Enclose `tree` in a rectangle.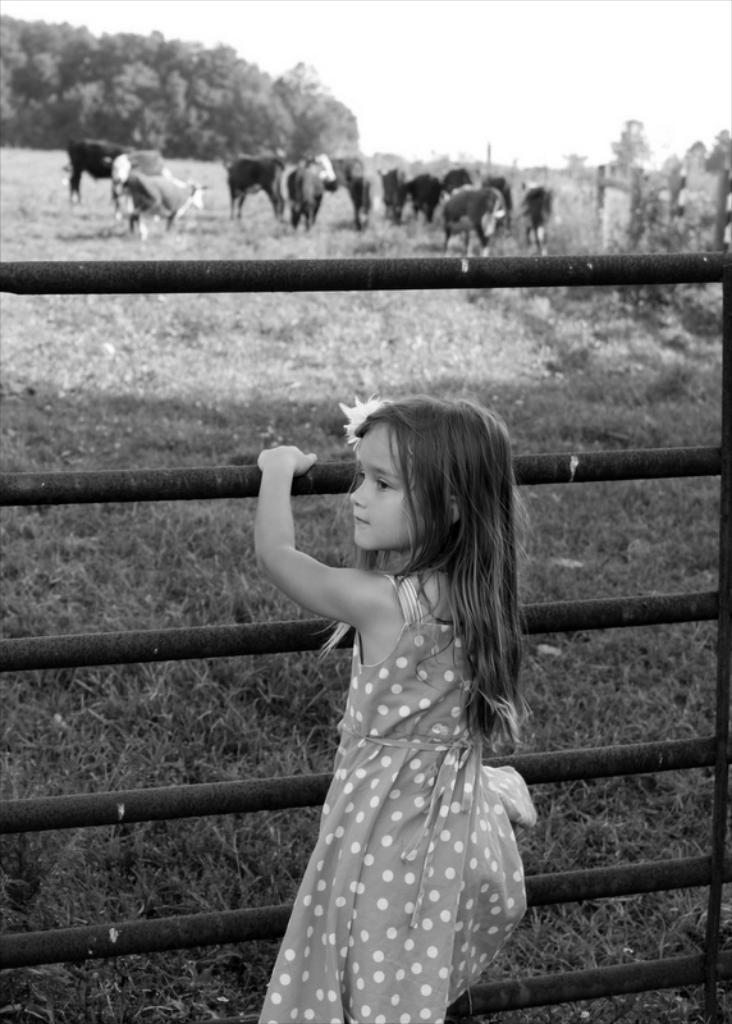
x1=559 y1=110 x2=731 y2=195.
